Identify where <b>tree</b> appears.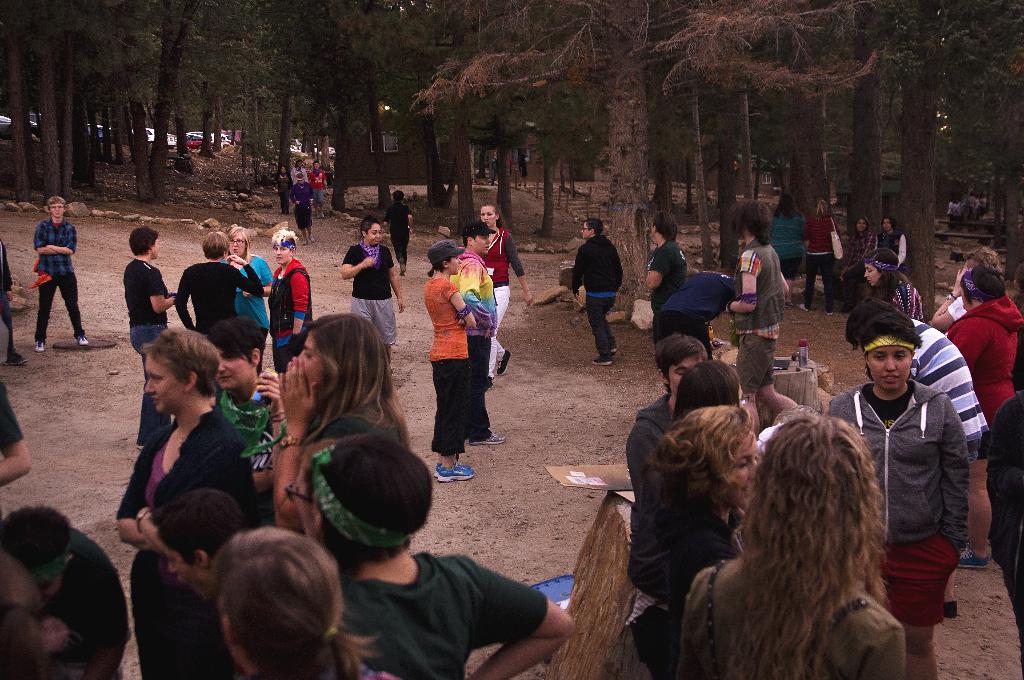
Appears at (left=435, top=0, right=490, bottom=240).
